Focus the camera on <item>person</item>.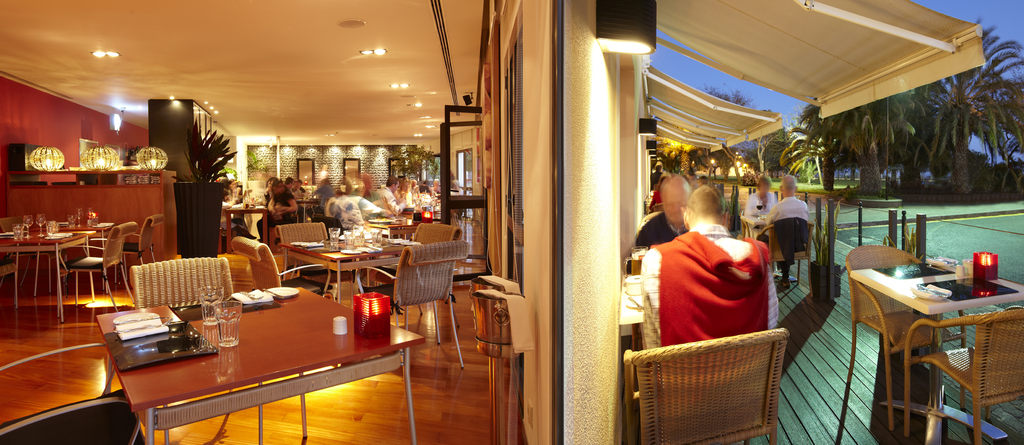
Focus region: crop(650, 182, 790, 358).
